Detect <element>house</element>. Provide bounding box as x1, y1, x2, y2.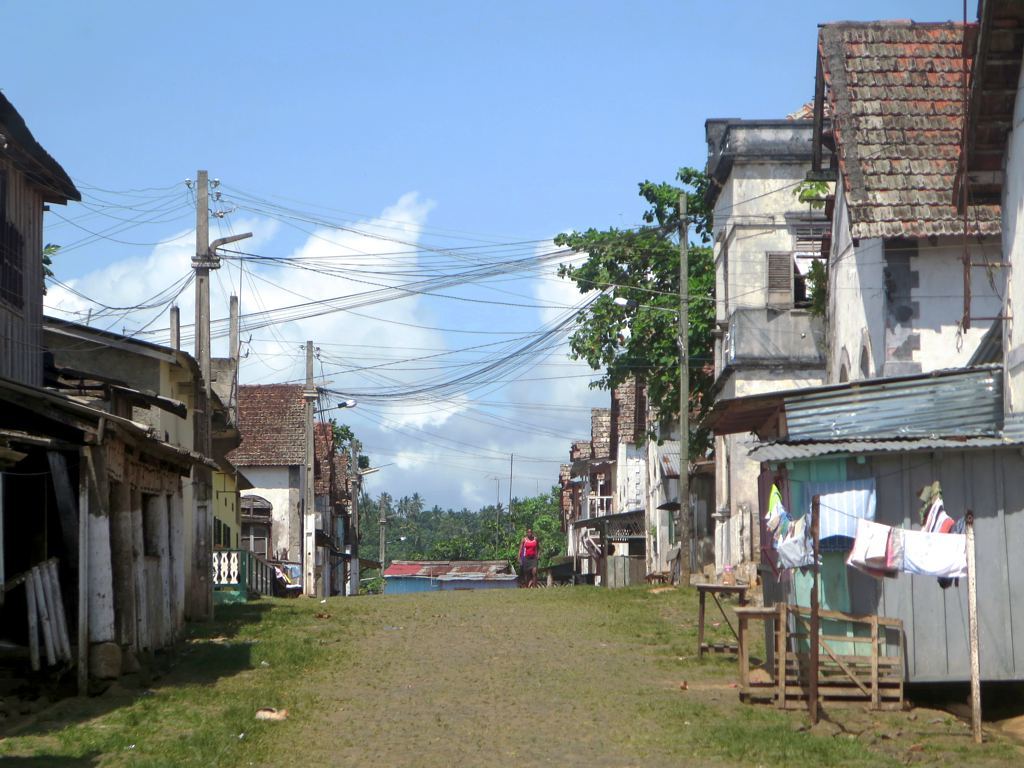
369, 557, 525, 594.
